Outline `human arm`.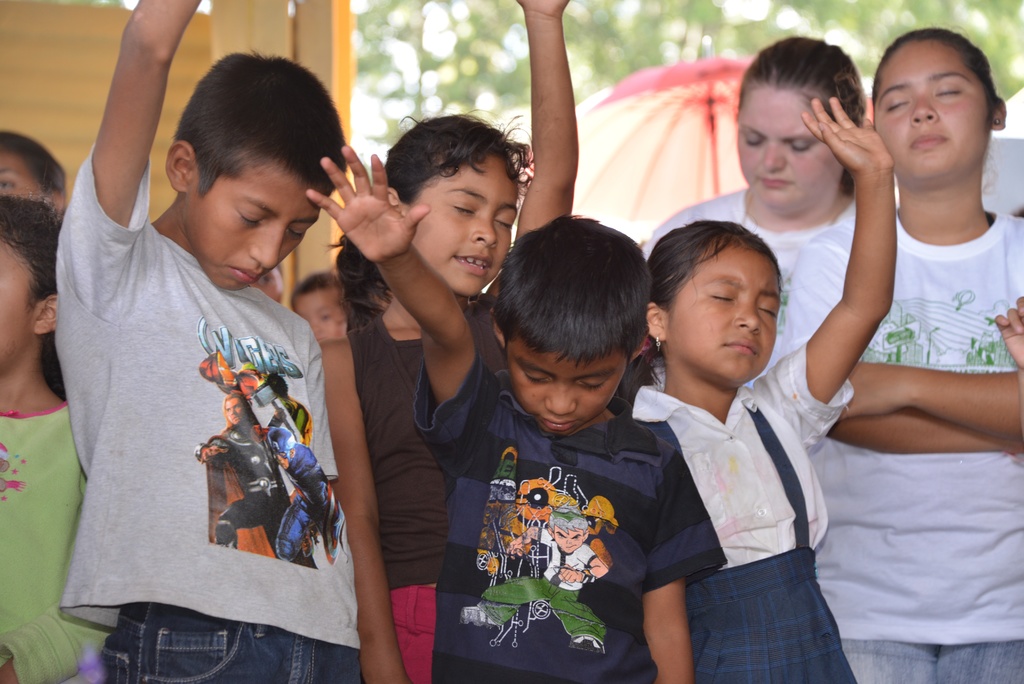
Outline: locate(833, 409, 1009, 455).
